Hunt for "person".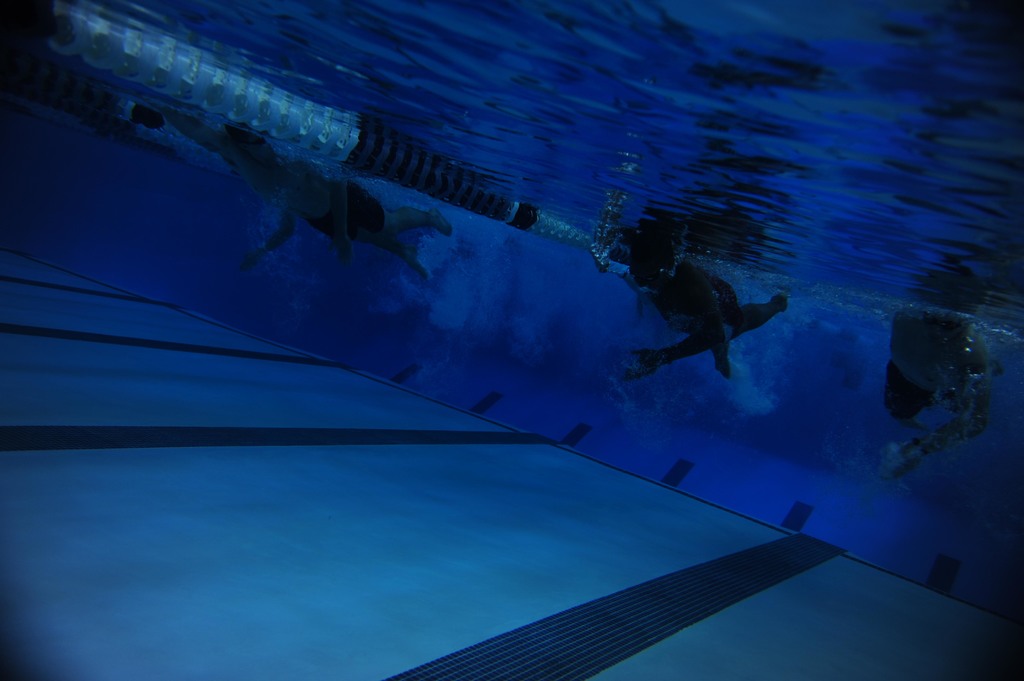
Hunted down at [232,134,451,282].
